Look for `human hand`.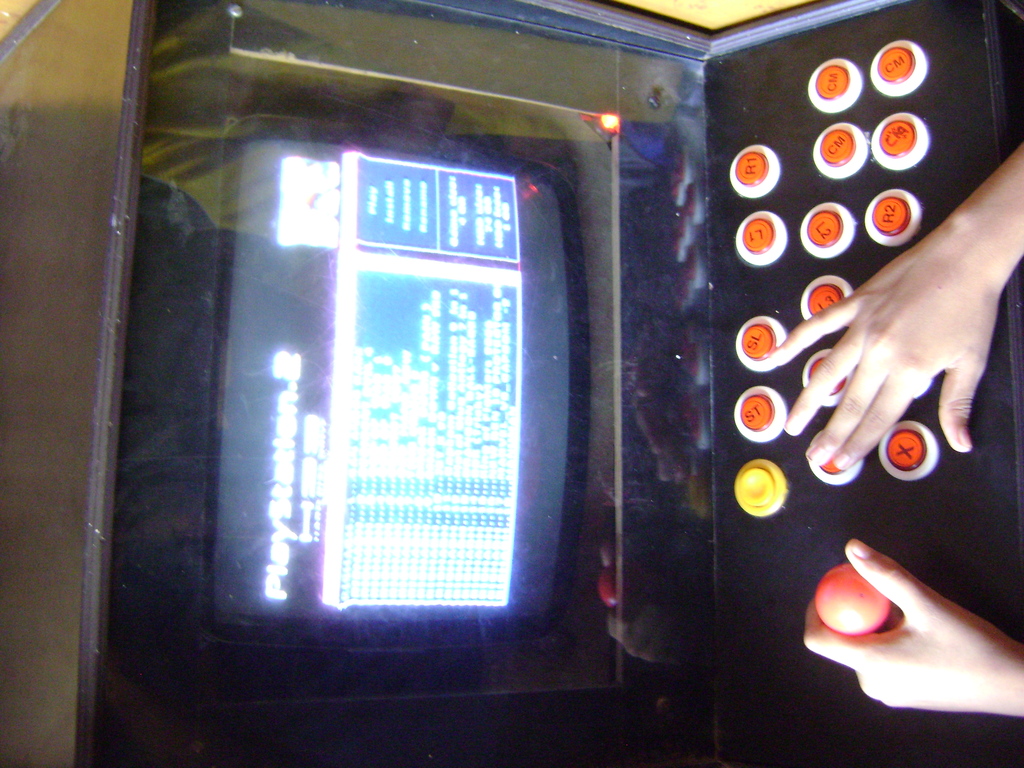
Found: bbox=(769, 221, 1010, 477).
